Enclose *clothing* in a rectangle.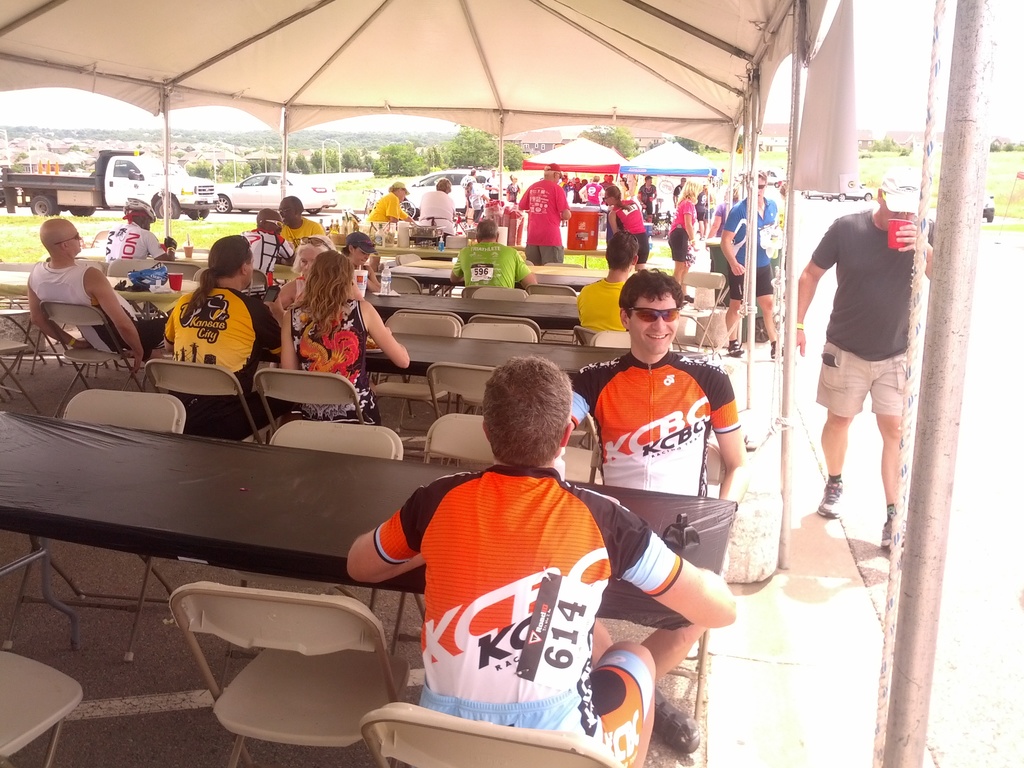
{"x1": 575, "y1": 275, "x2": 629, "y2": 336}.
